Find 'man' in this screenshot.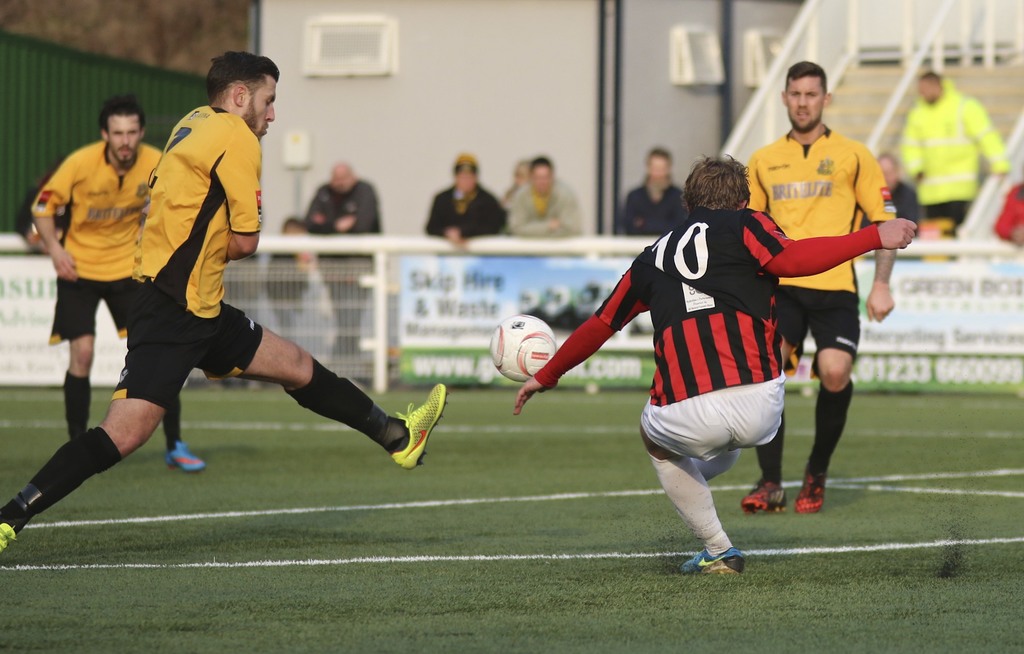
The bounding box for 'man' is box=[508, 154, 917, 578].
